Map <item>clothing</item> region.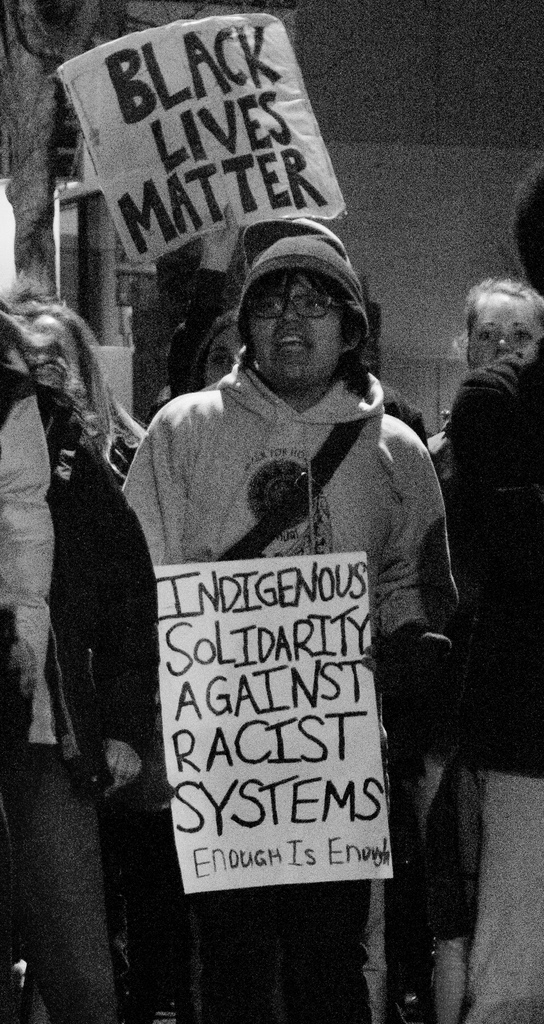
Mapped to bbox=[443, 316, 543, 1023].
